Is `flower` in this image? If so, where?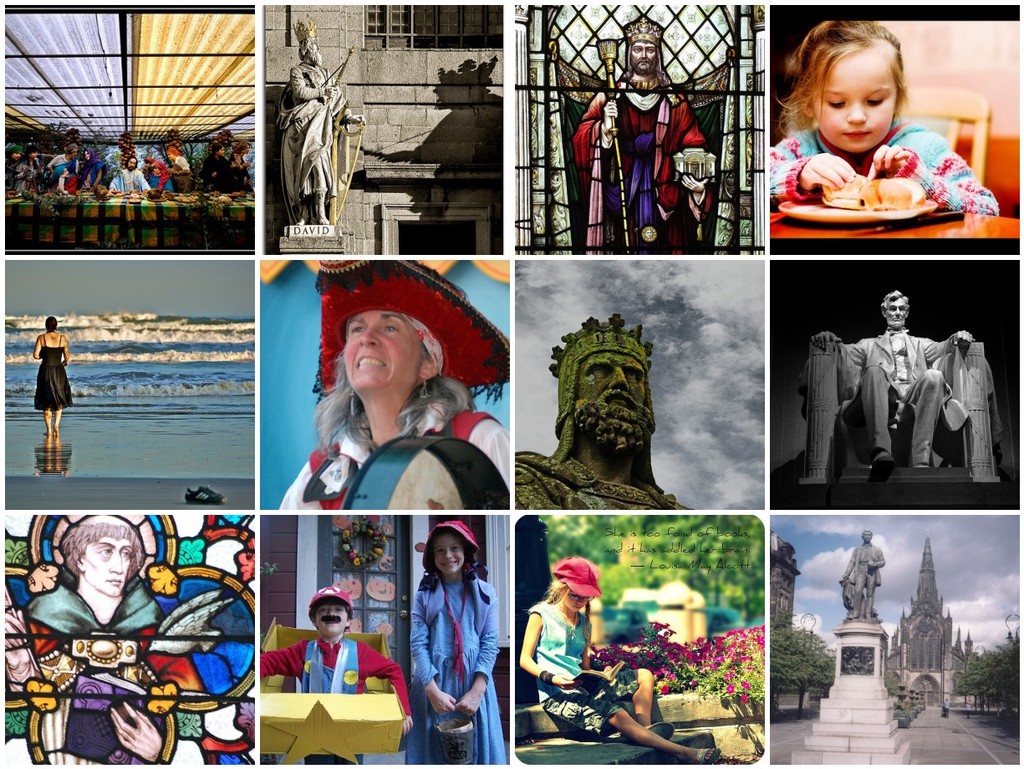
Yes, at detection(742, 676, 751, 687).
